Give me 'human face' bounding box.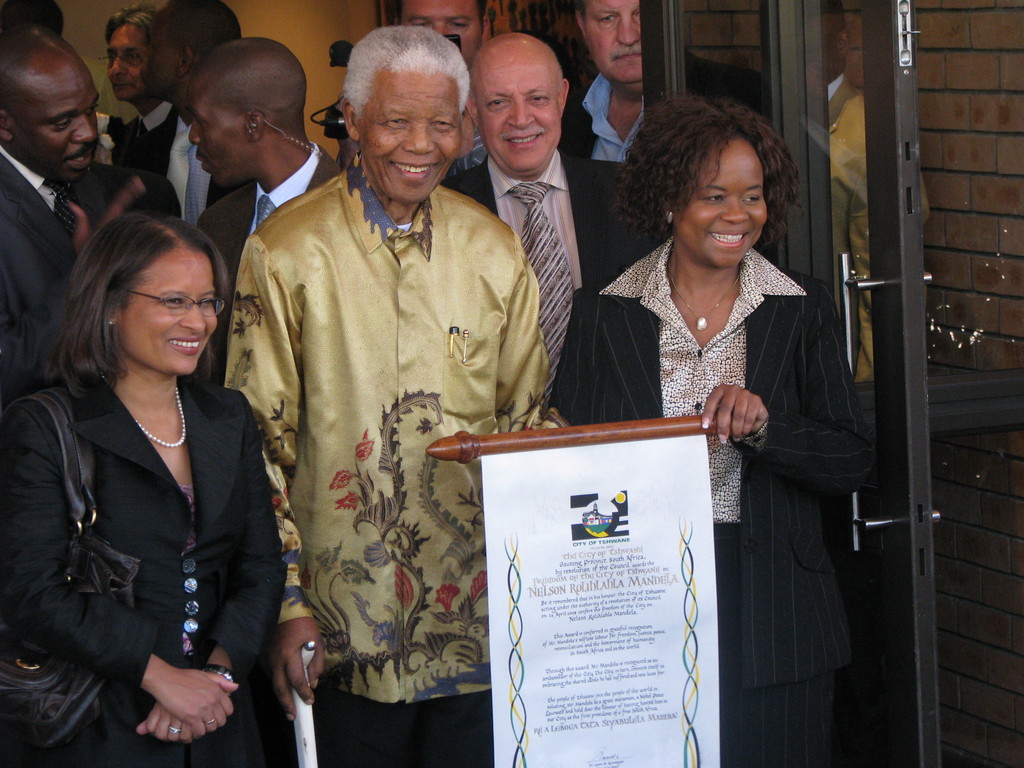
x1=669, y1=133, x2=769, y2=268.
